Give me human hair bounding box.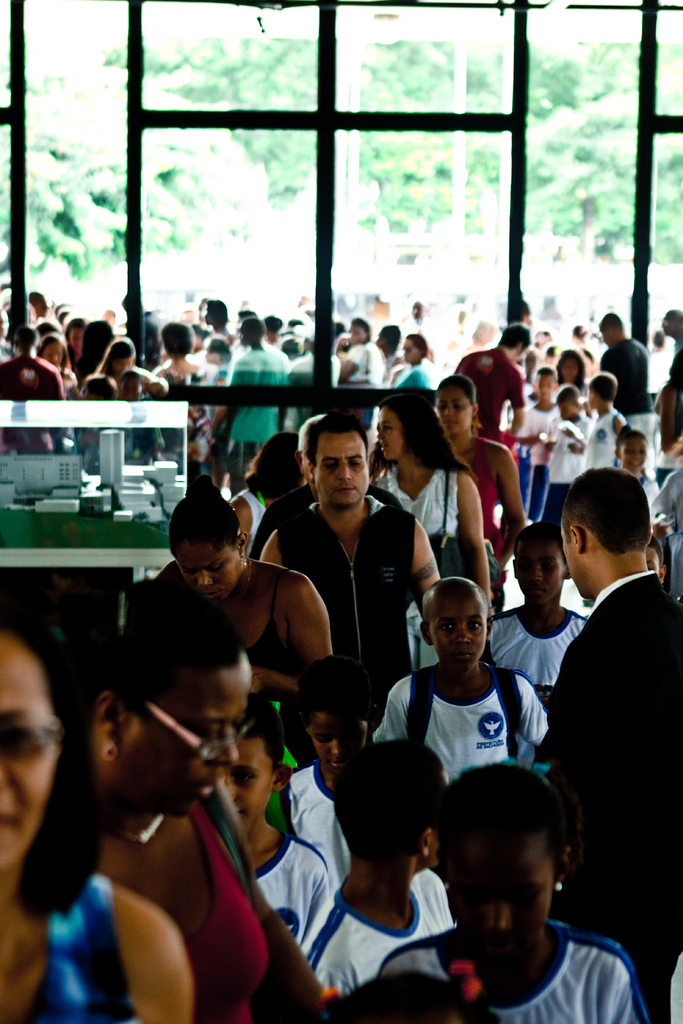
{"x1": 35, "y1": 320, "x2": 57, "y2": 342}.
